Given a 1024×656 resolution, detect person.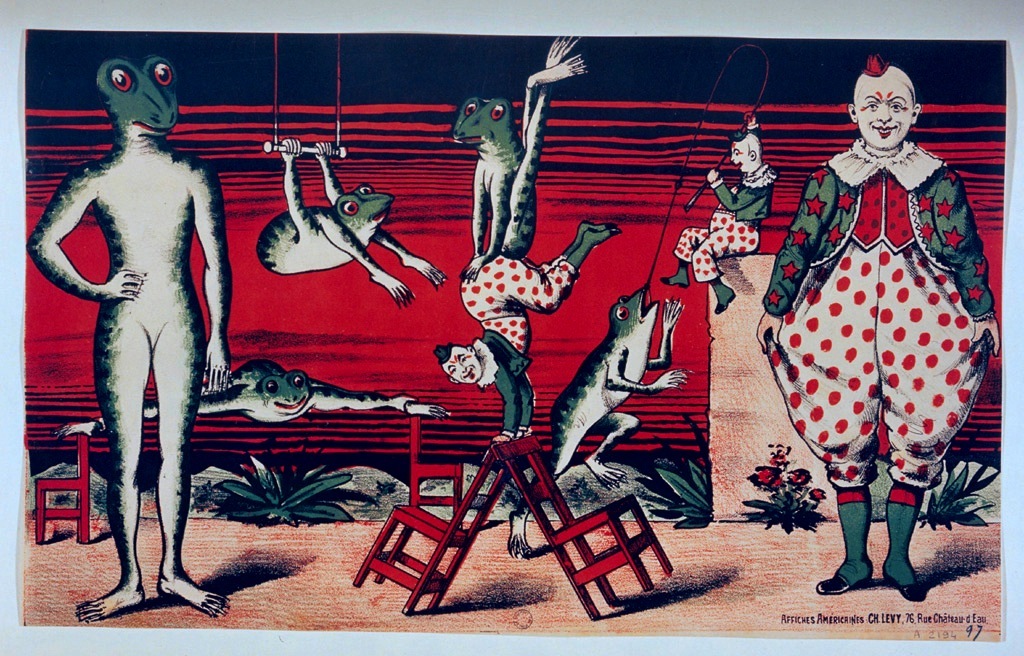
left=430, top=221, right=621, bottom=439.
